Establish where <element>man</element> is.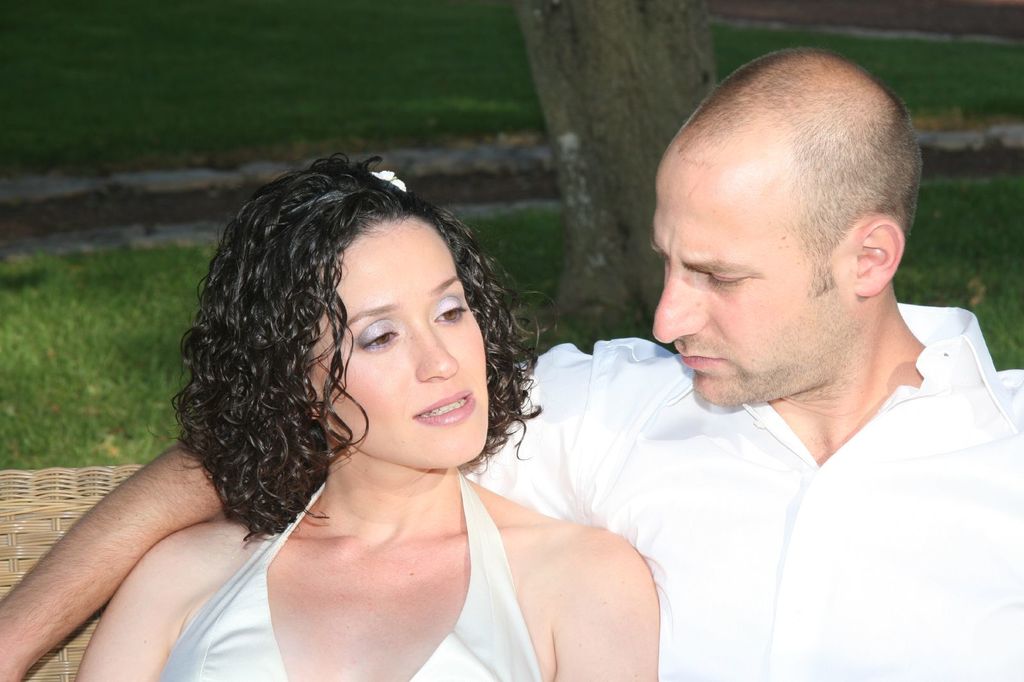
Established at <bbox>489, 45, 1021, 679</bbox>.
